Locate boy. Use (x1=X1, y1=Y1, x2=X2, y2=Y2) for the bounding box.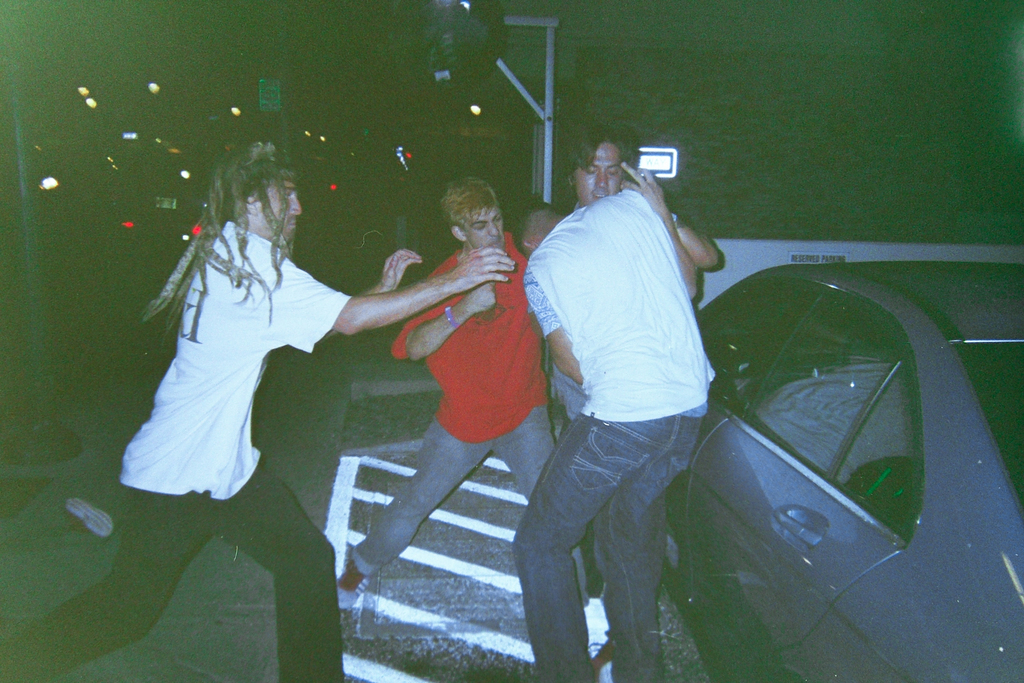
(x1=337, y1=175, x2=594, y2=609).
